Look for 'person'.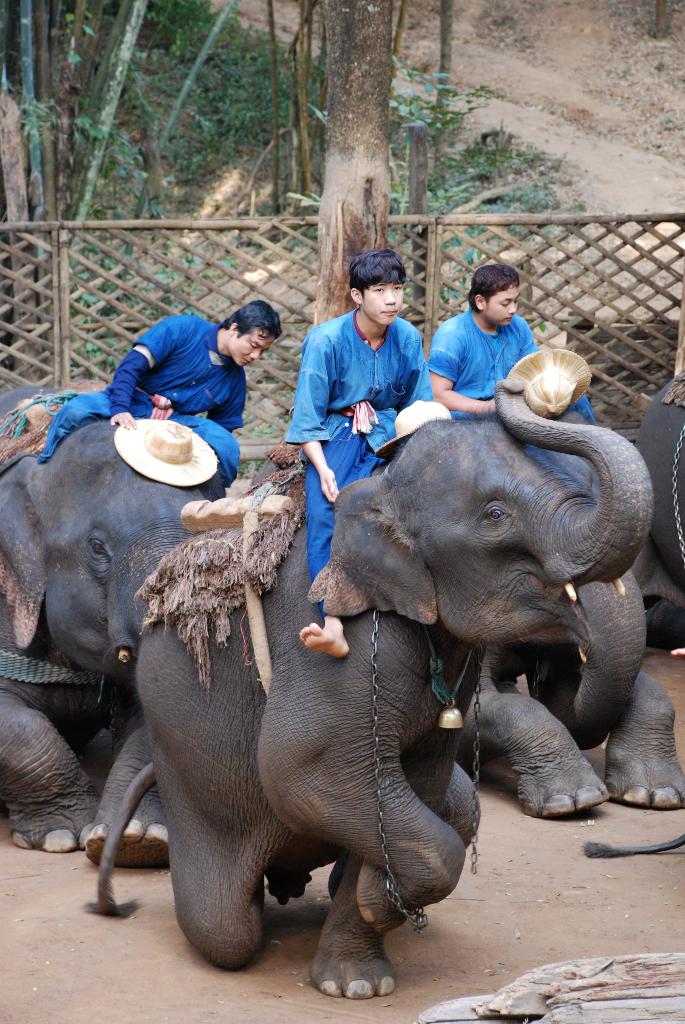
Found: (x1=29, y1=295, x2=286, y2=495).
